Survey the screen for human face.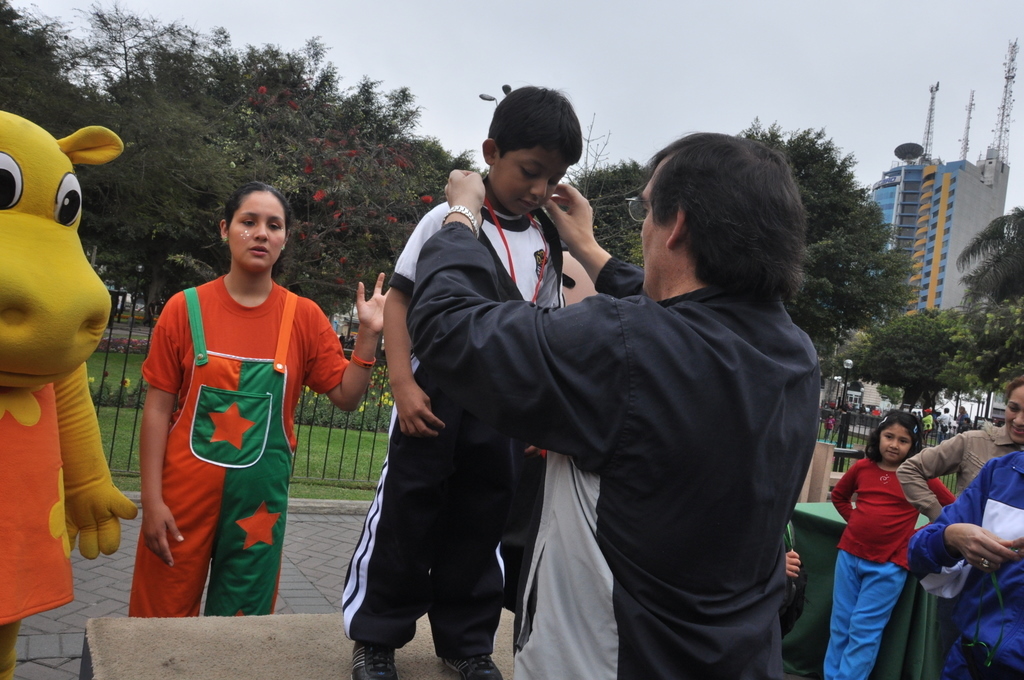
Survey found: [227,191,287,268].
